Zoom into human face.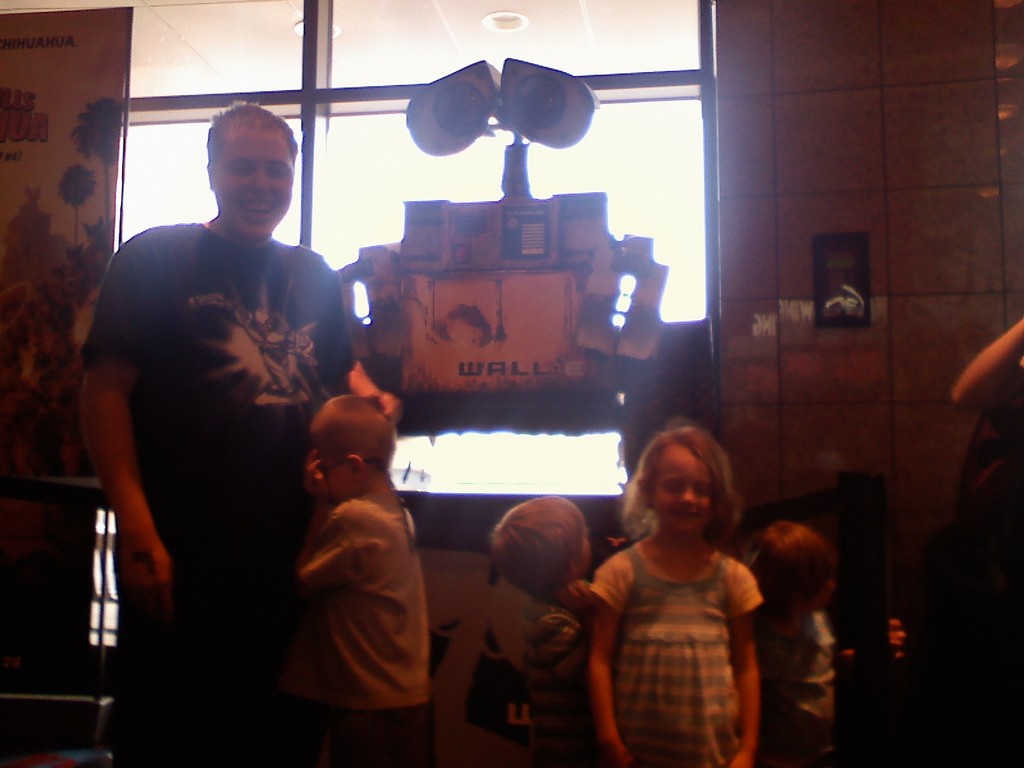
Zoom target: BBox(803, 573, 838, 615).
